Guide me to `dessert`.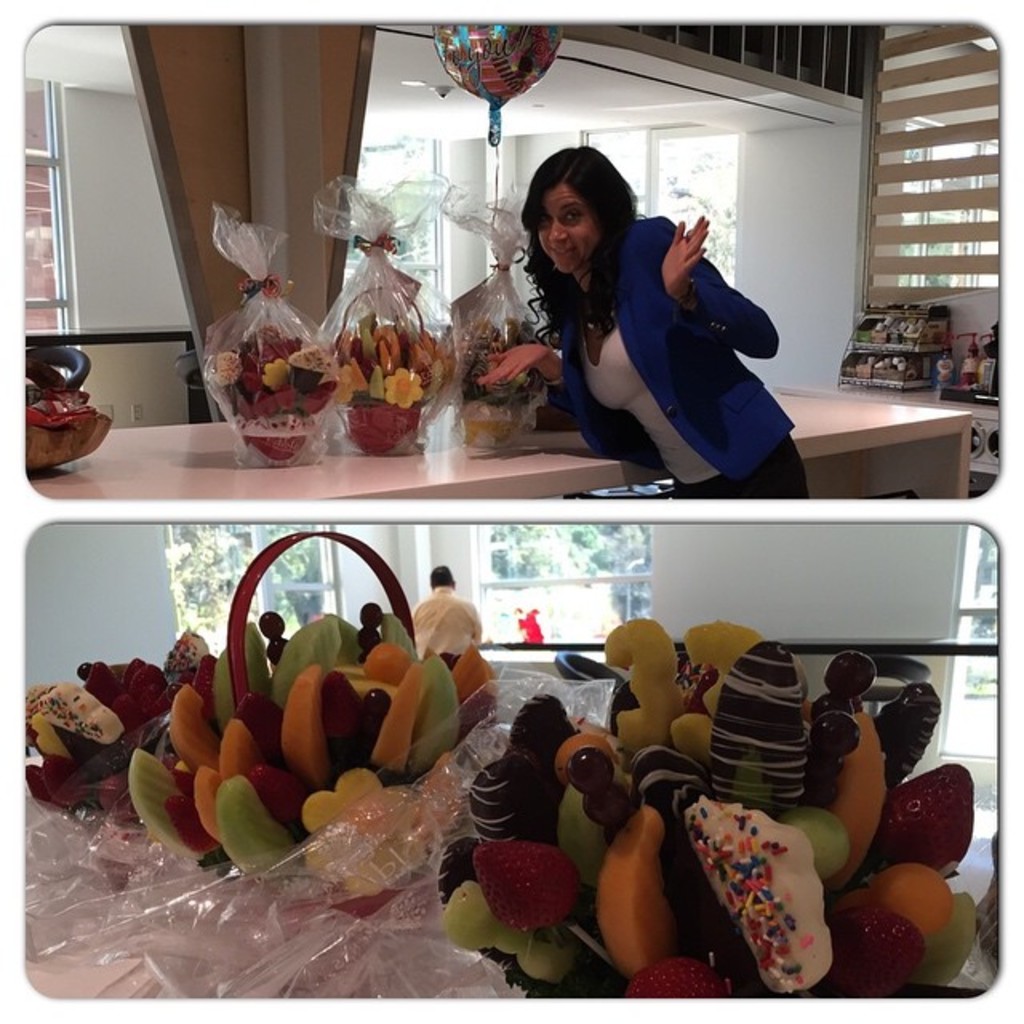
Guidance: 877:674:930:782.
